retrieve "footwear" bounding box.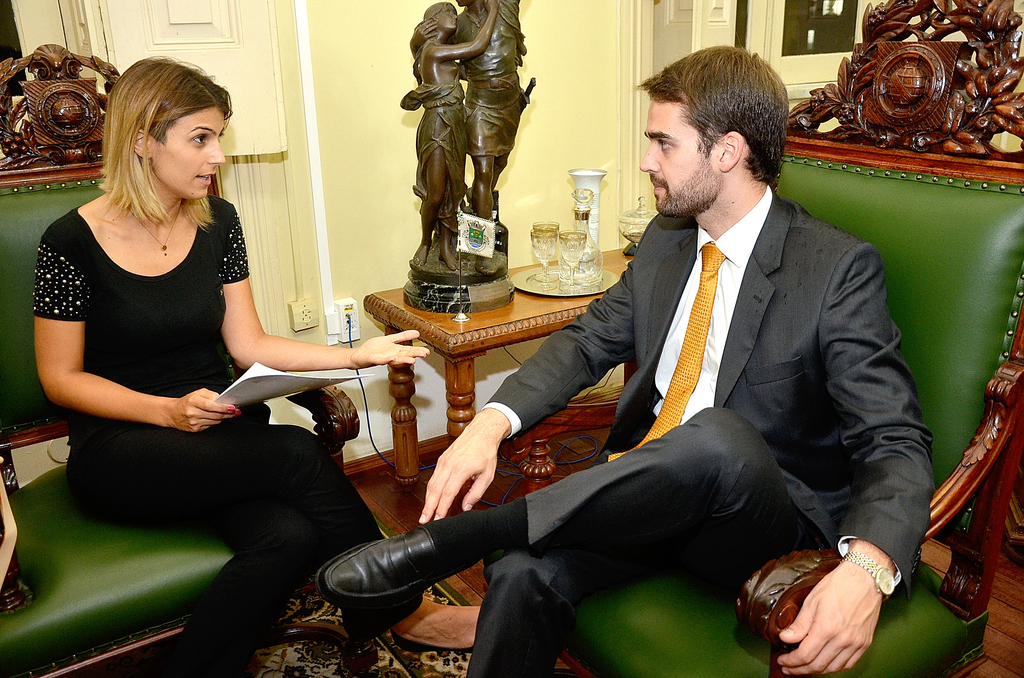
Bounding box: 321, 535, 431, 628.
